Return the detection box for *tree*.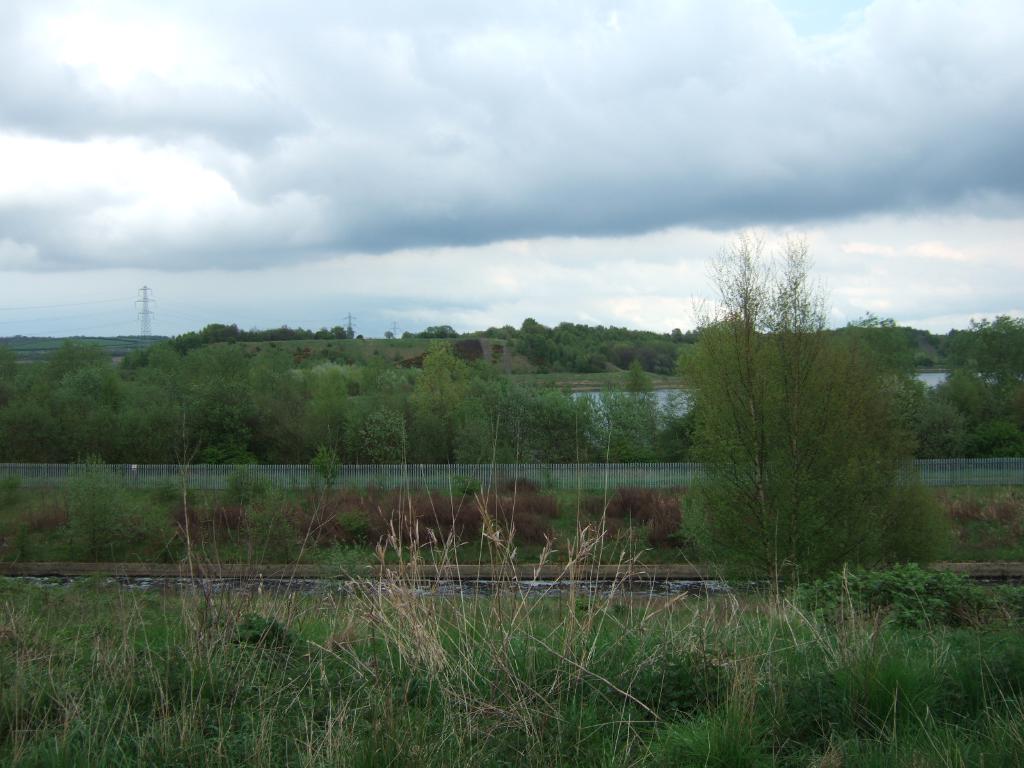
box=[918, 311, 1023, 454].
